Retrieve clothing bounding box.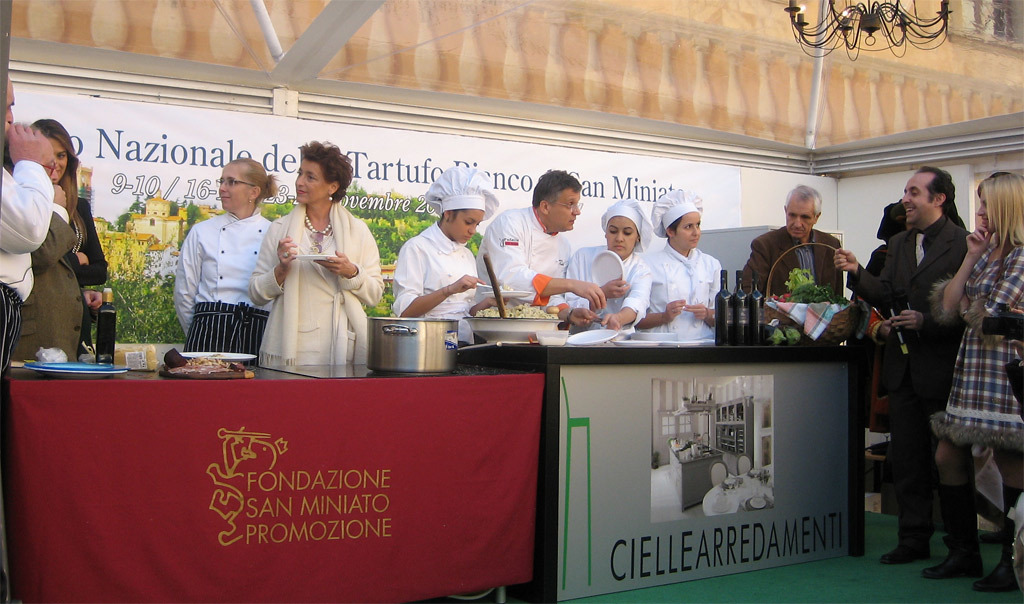
Bounding box: Rect(6, 198, 95, 372).
